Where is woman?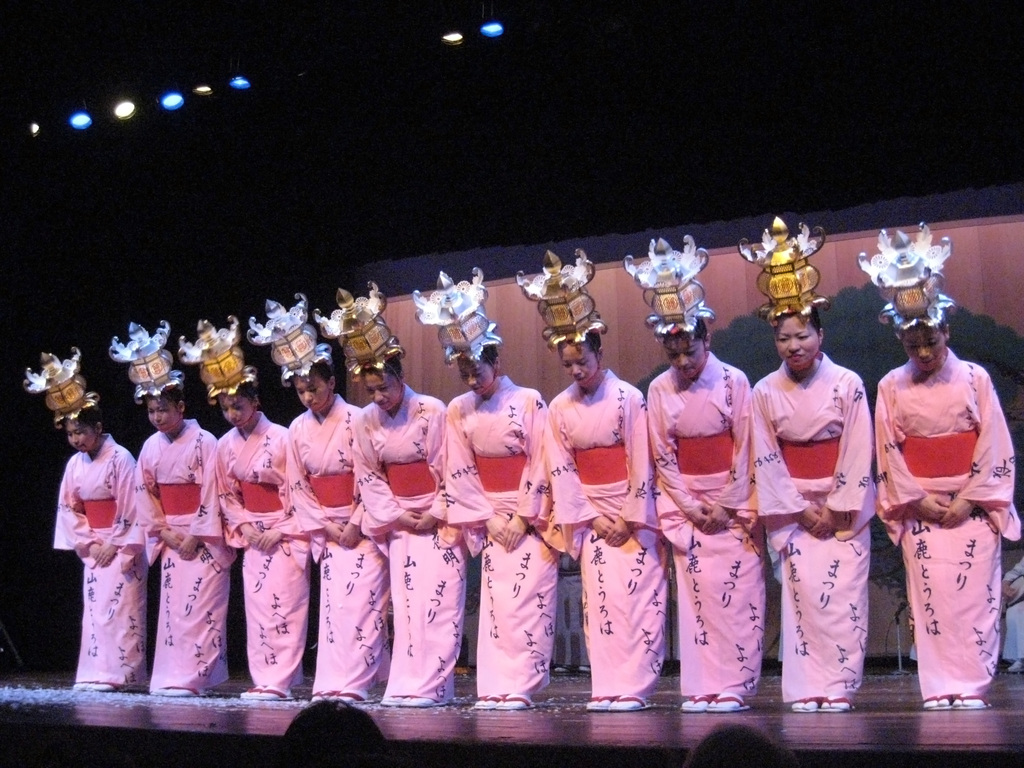
bbox=(648, 312, 767, 715).
